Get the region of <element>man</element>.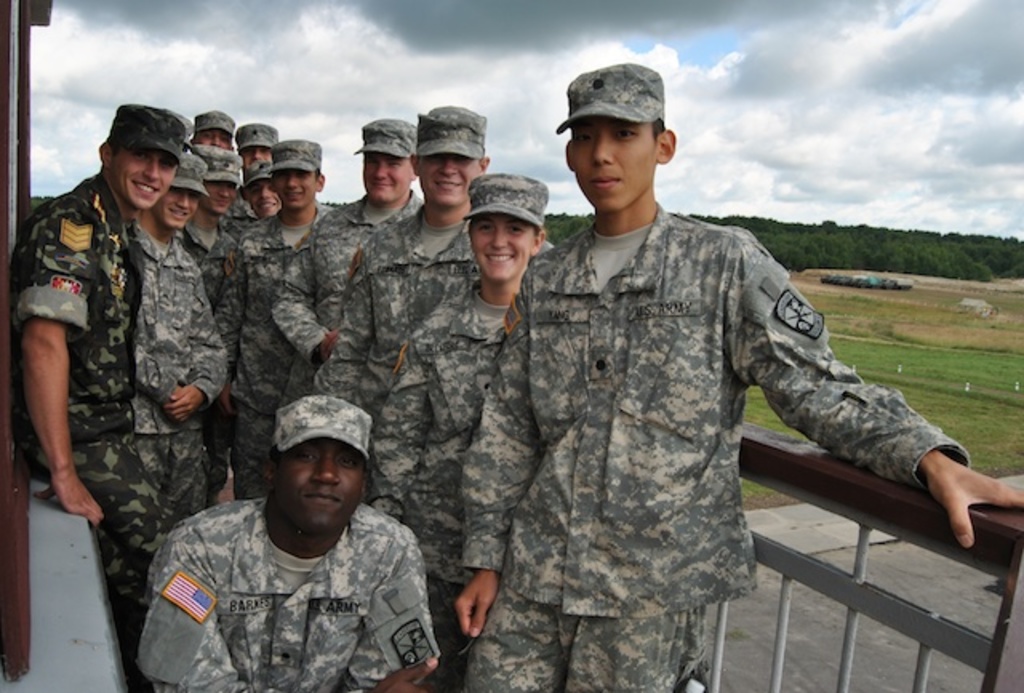
(8,104,195,648).
